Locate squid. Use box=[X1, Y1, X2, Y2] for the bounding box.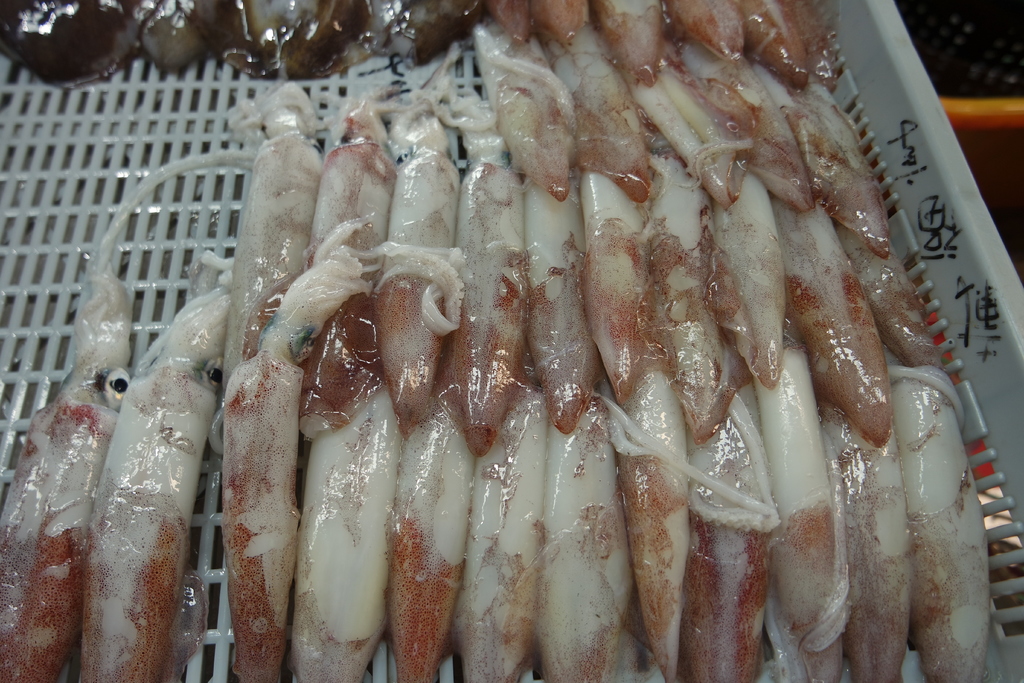
box=[532, 0, 585, 49].
